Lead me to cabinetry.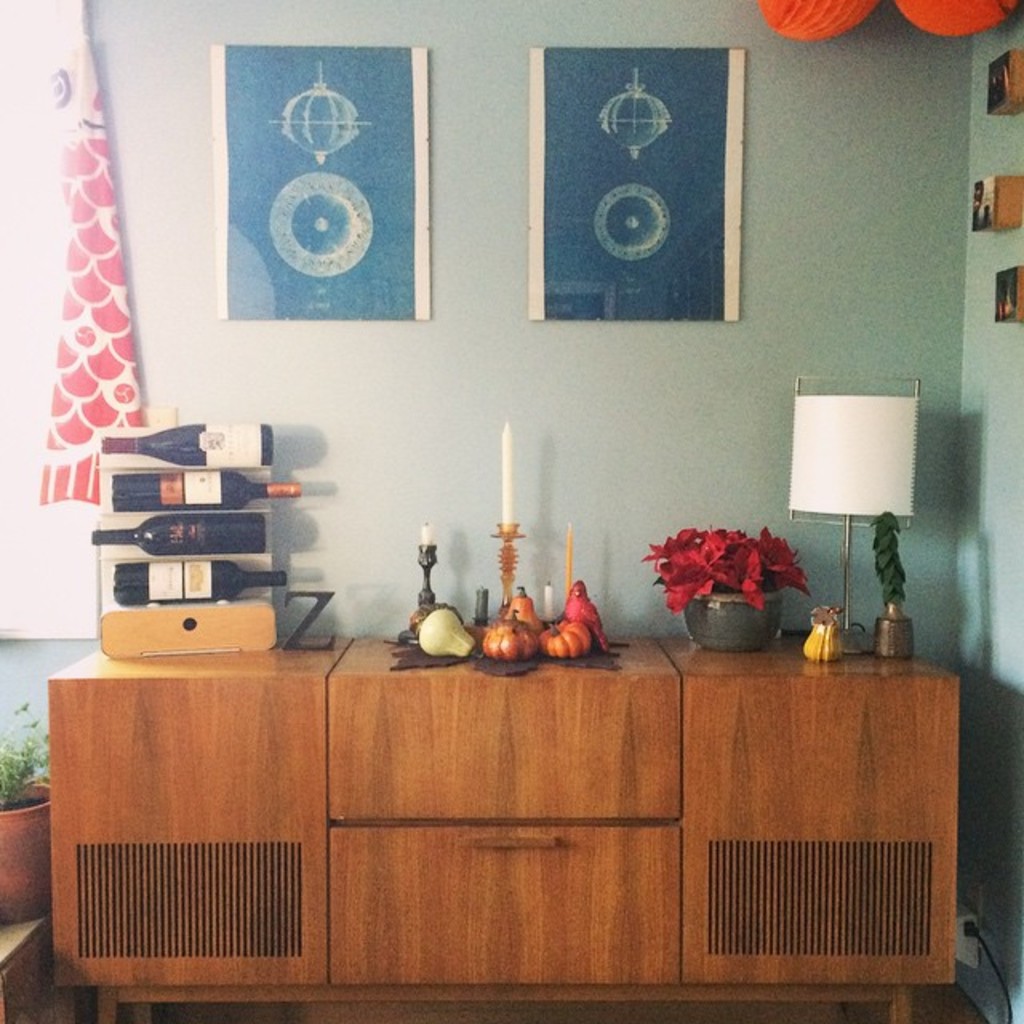
Lead to {"x1": 326, "y1": 674, "x2": 683, "y2": 824}.
